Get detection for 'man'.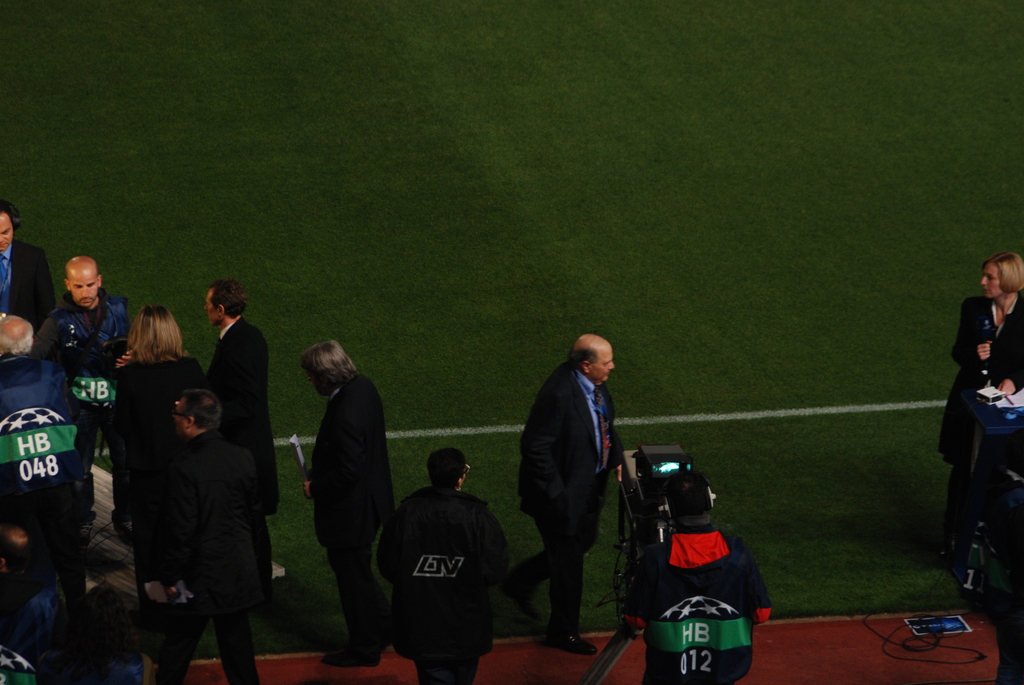
Detection: x1=31, y1=254, x2=136, y2=551.
